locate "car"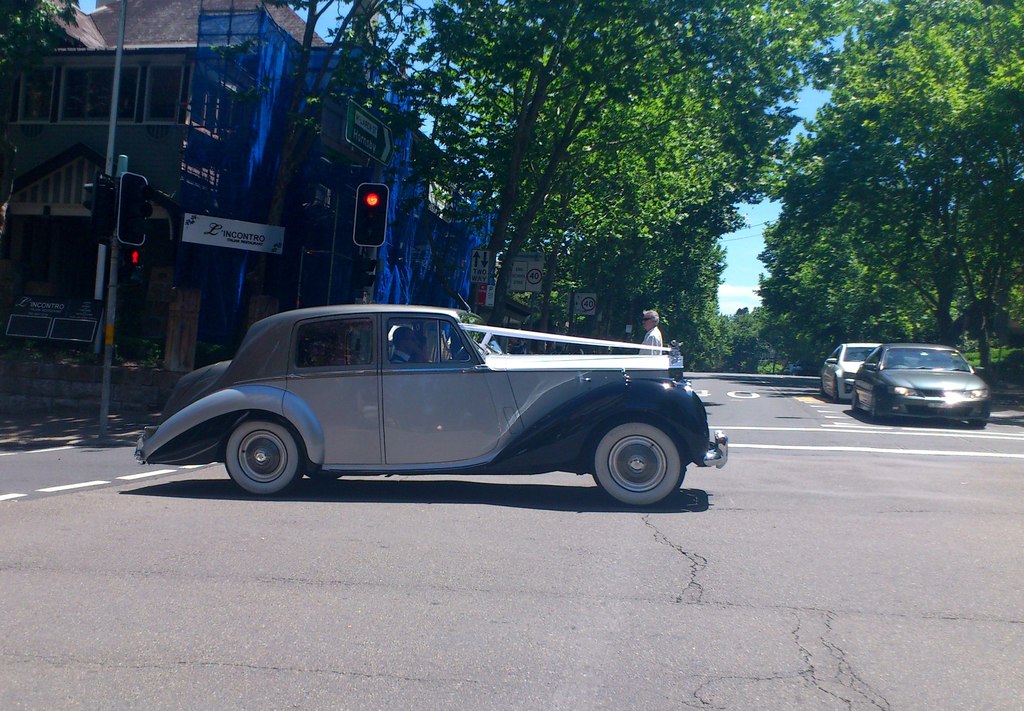
[820,343,883,404]
